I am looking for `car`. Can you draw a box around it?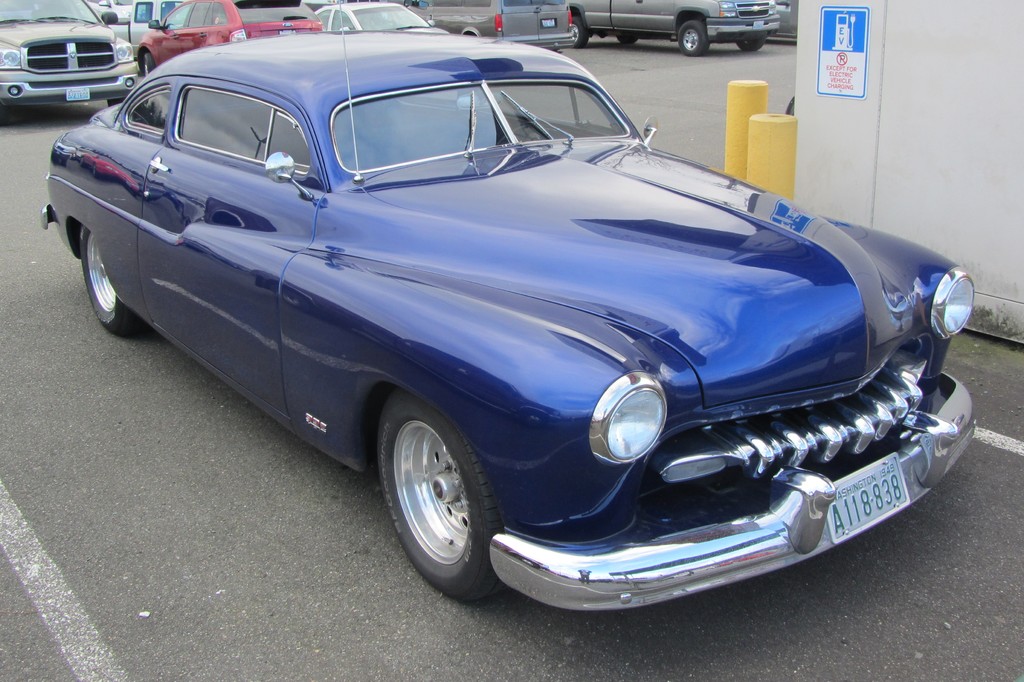
Sure, the bounding box is 405:0:579:59.
